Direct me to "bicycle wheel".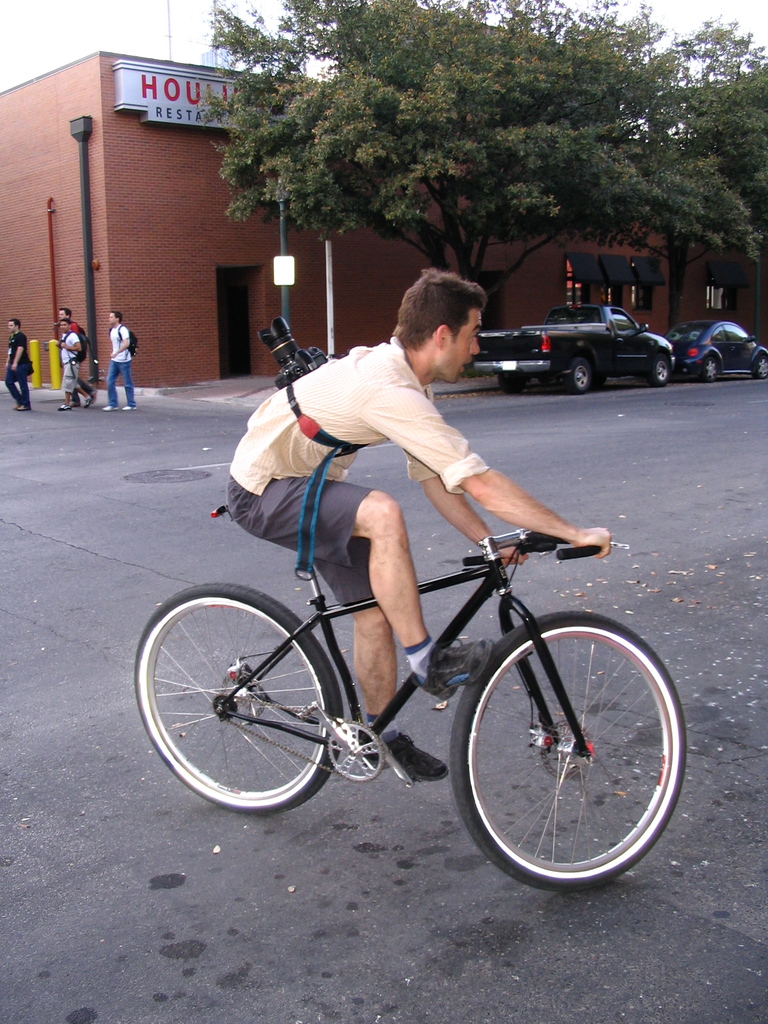
Direction: region(169, 572, 350, 826).
